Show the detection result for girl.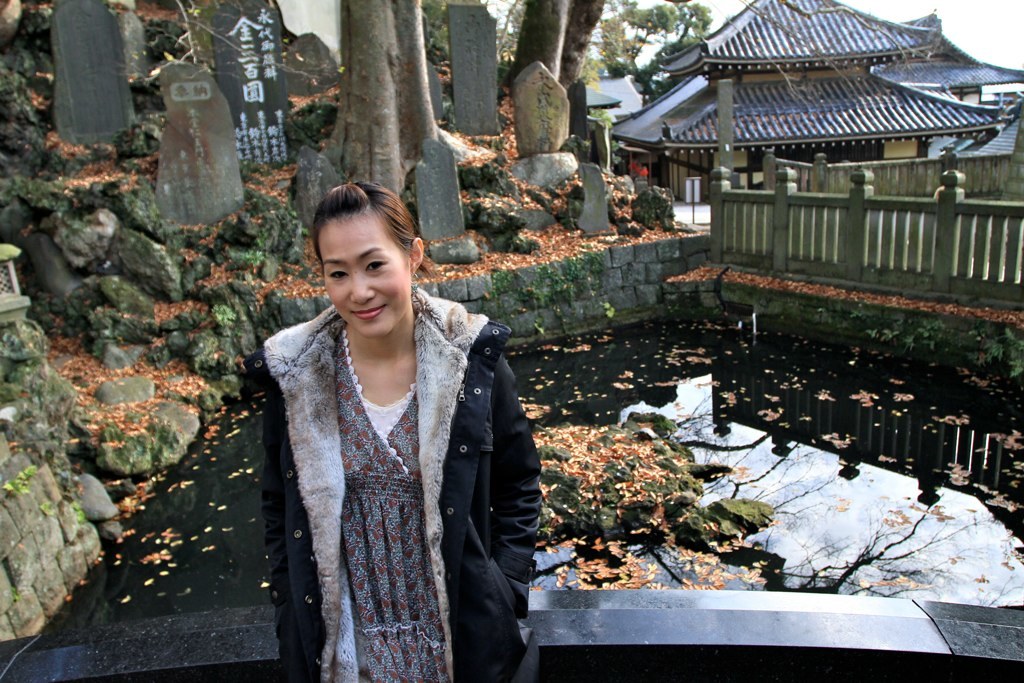
<box>243,181,543,682</box>.
